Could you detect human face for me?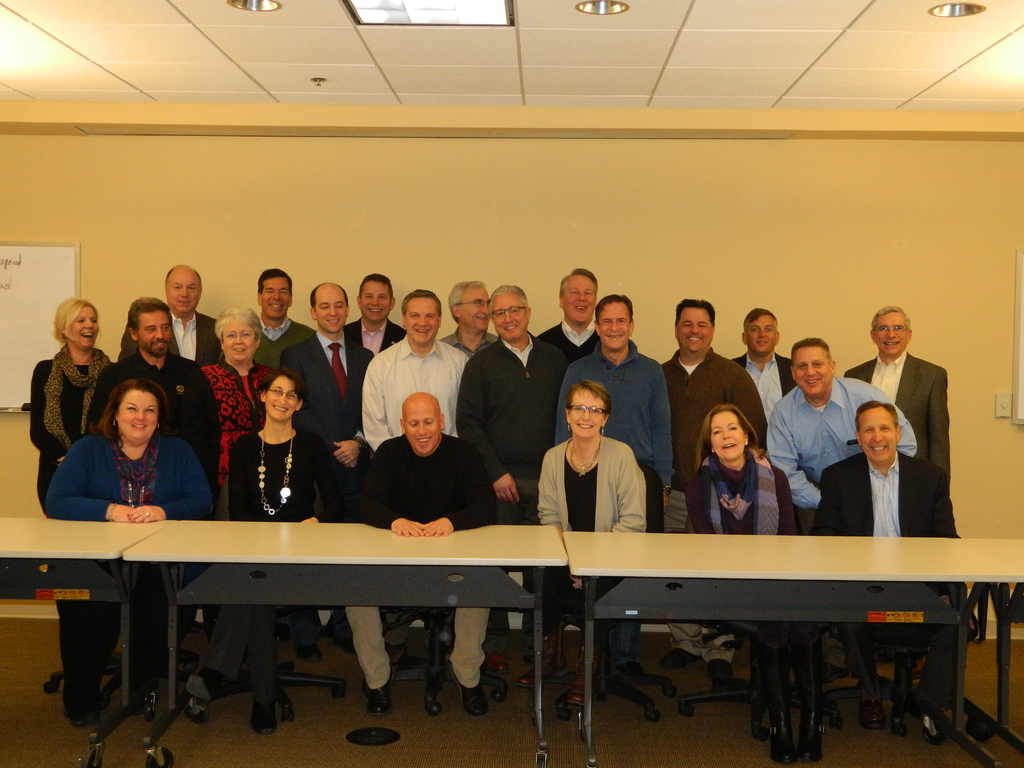
Detection result: (left=569, top=389, right=607, bottom=431).
